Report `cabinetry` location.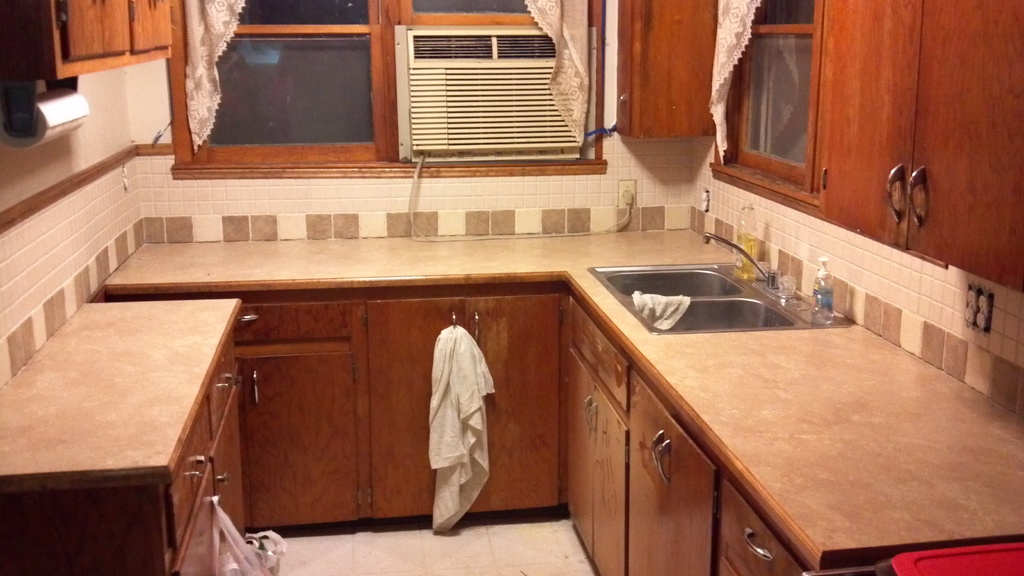
Report: rect(596, 0, 717, 153).
